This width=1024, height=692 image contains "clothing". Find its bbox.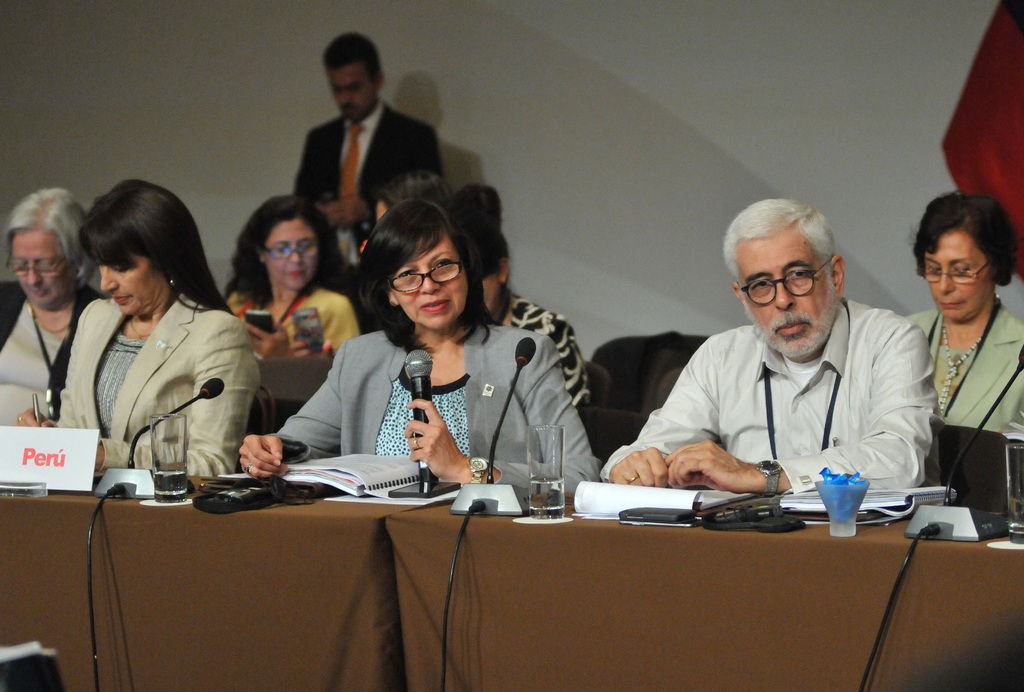
(x1=291, y1=103, x2=448, y2=274).
